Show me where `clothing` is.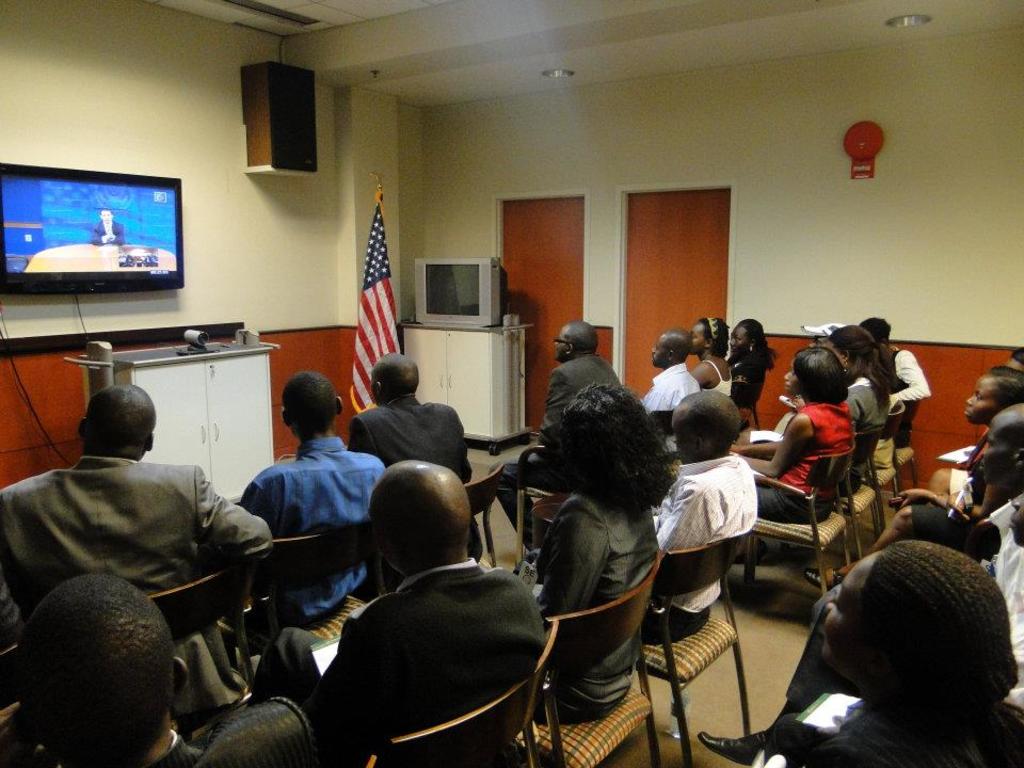
`clothing` is at Rect(491, 350, 630, 545).
